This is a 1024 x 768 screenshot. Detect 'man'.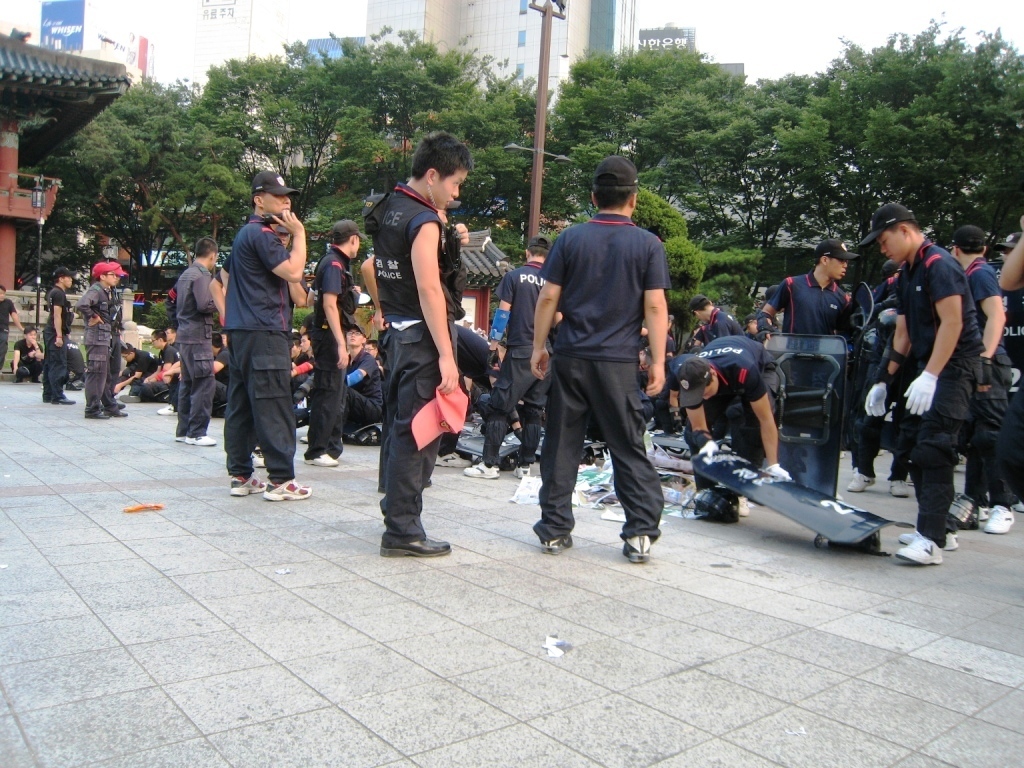
(764,242,848,357).
